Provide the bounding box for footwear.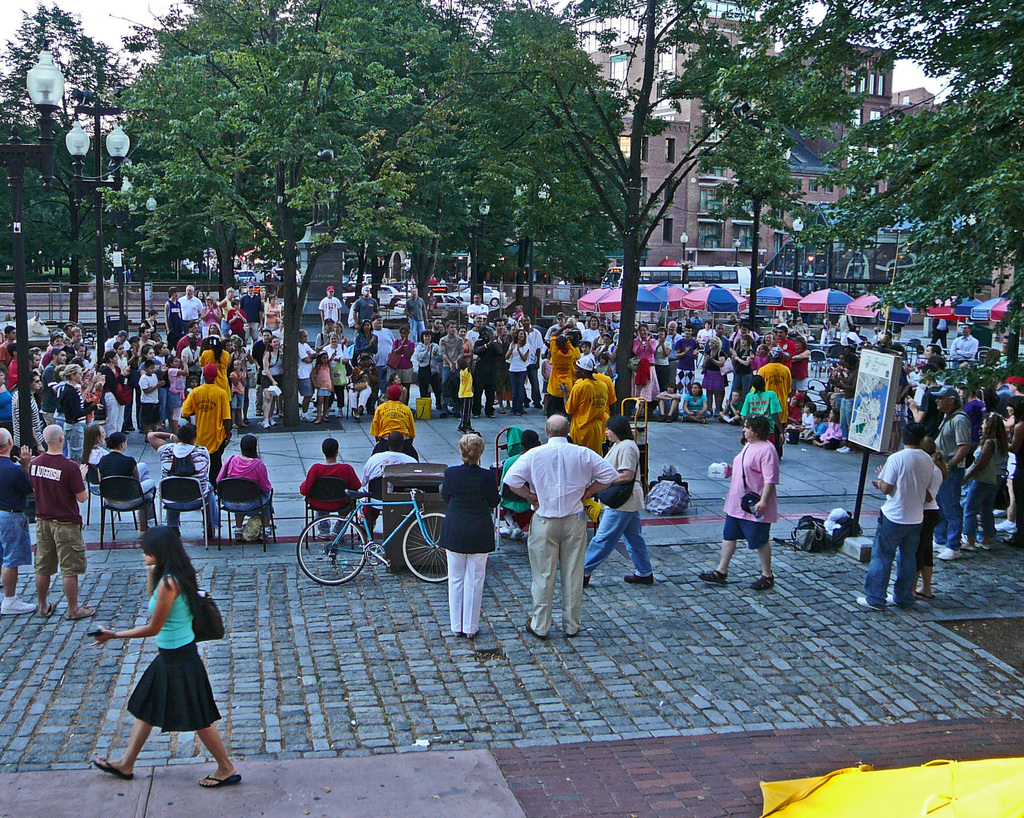
rect(356, 421, 361, 424).
